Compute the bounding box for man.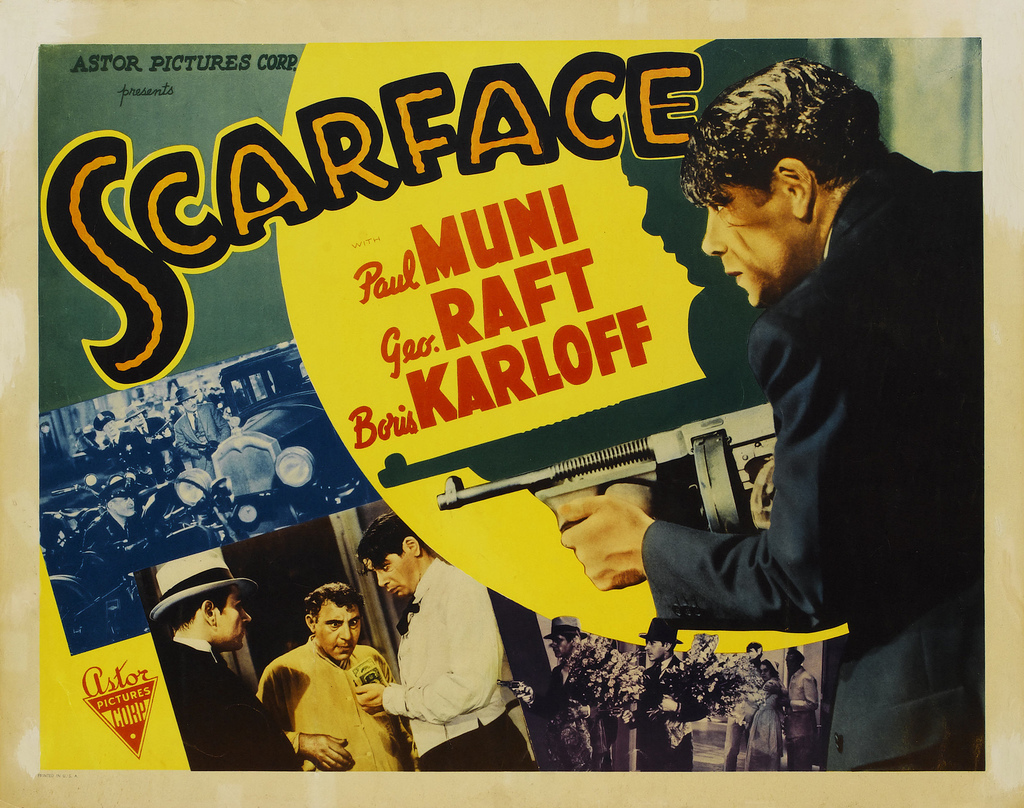
91, 474, 150, 567.
